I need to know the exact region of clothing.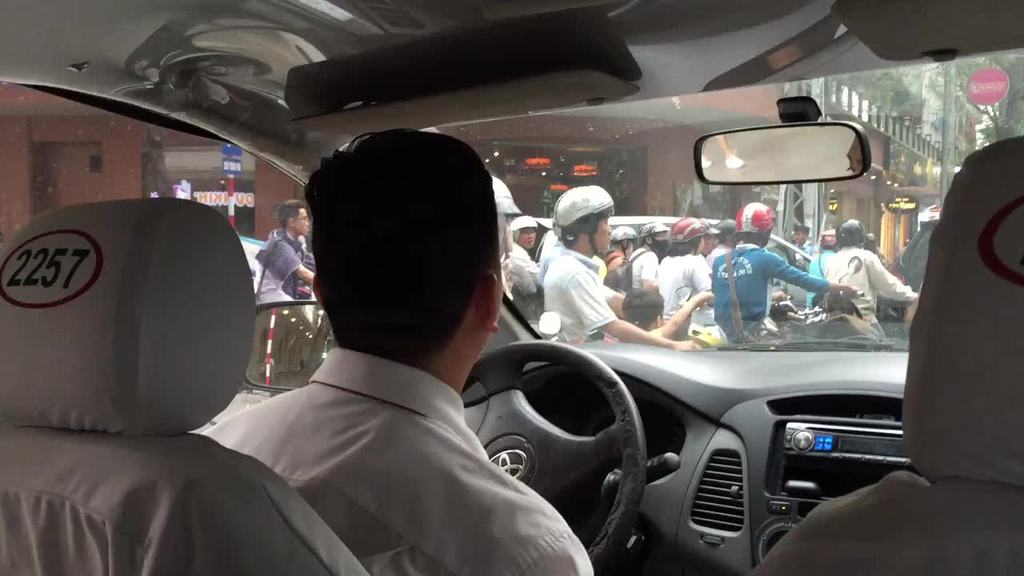
Region: {"x1": 808, "y1": 250, "x2": 834, "y2": 312}.
